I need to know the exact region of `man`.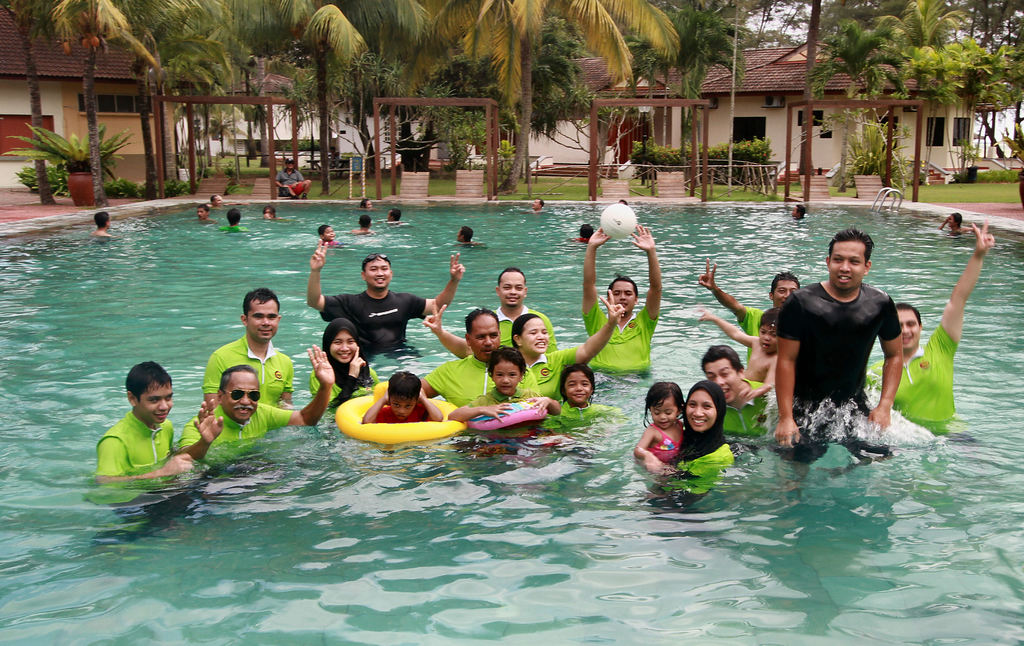
Region: 177:345:337:469.
